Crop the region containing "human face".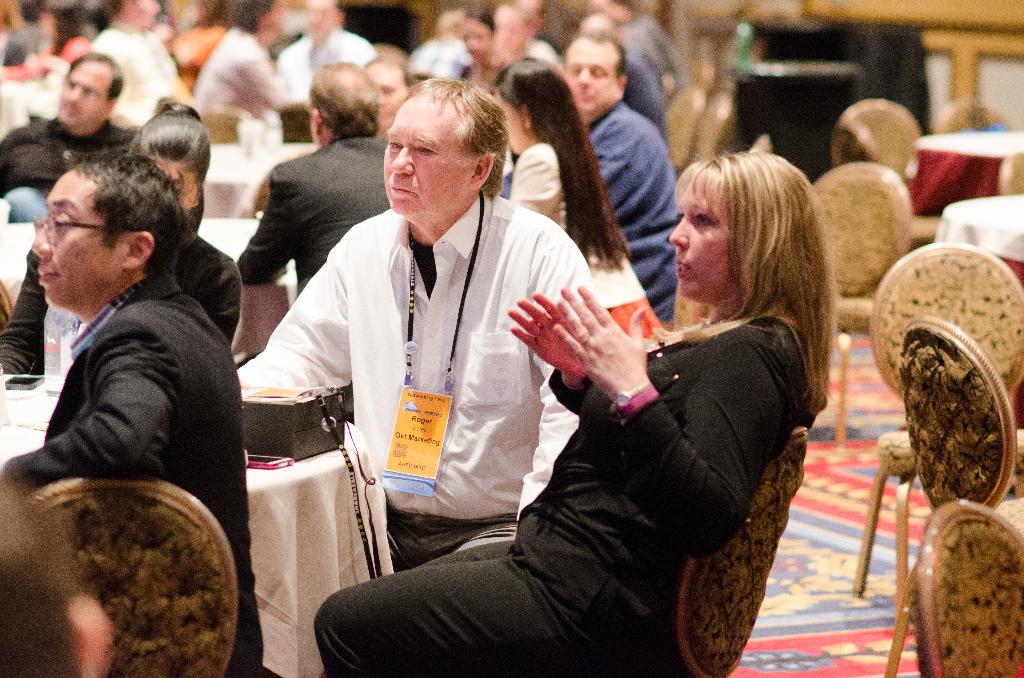
Crop region: 563/37/621/117.
